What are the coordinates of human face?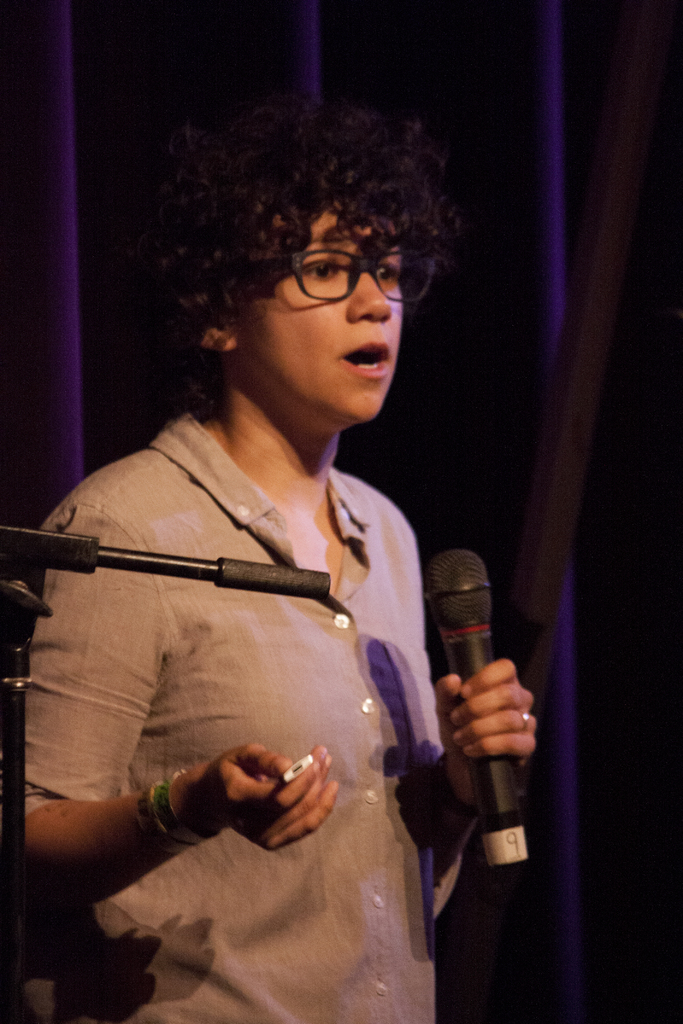
234/188/411/429.
